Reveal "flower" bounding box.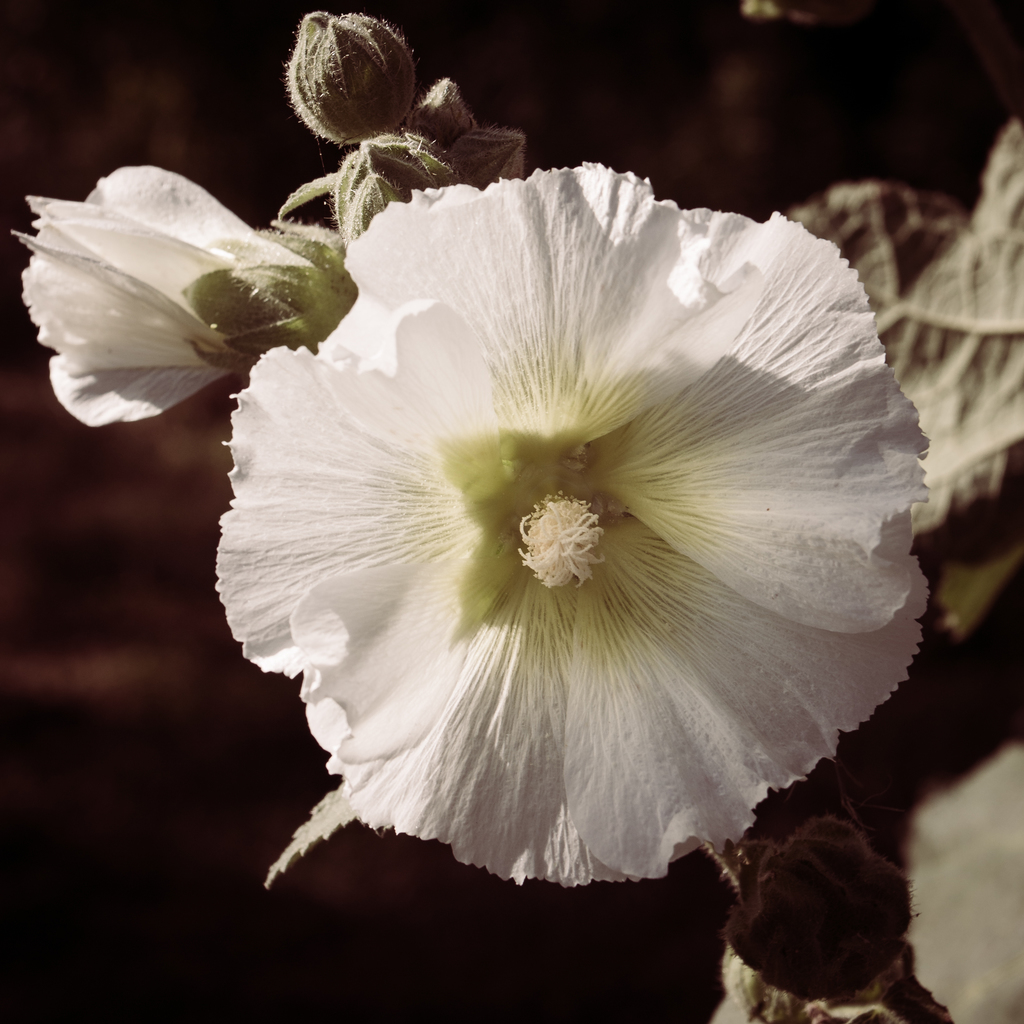
Revealed: 0 163 326 433.
